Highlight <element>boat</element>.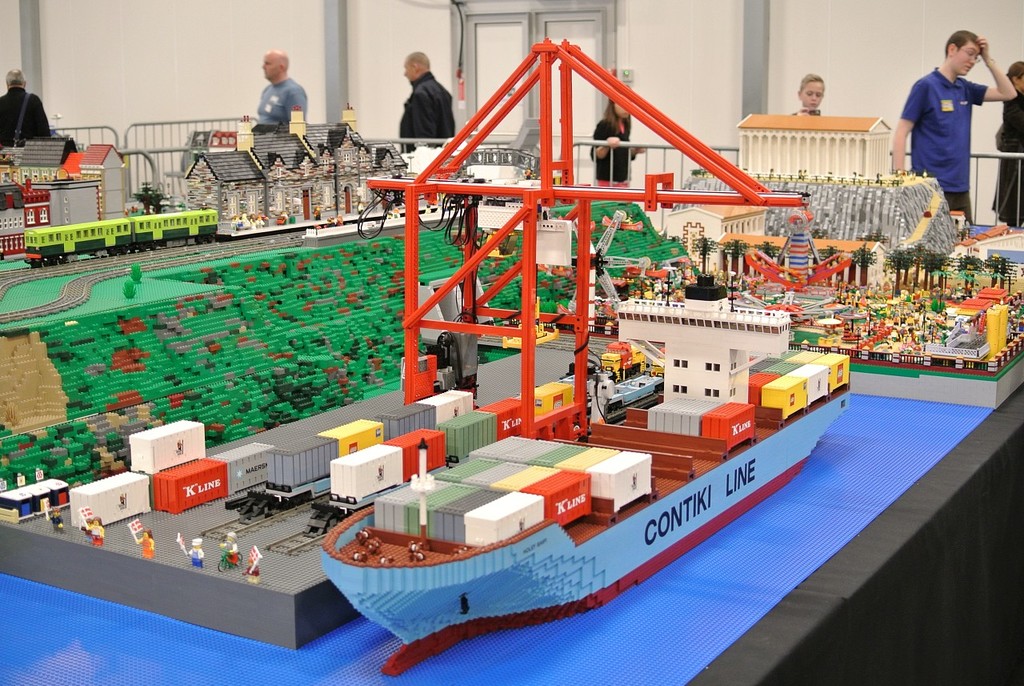
Highlighted region: BBox(299, 0, 898, 660).
